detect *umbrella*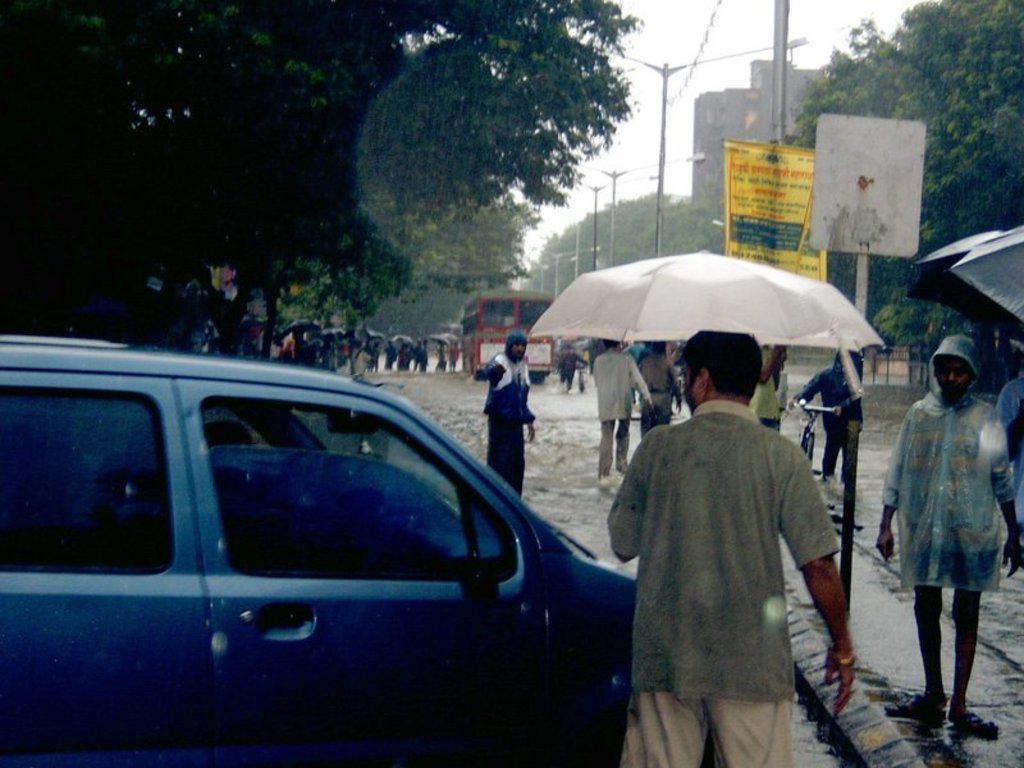
908 225 1023 346
